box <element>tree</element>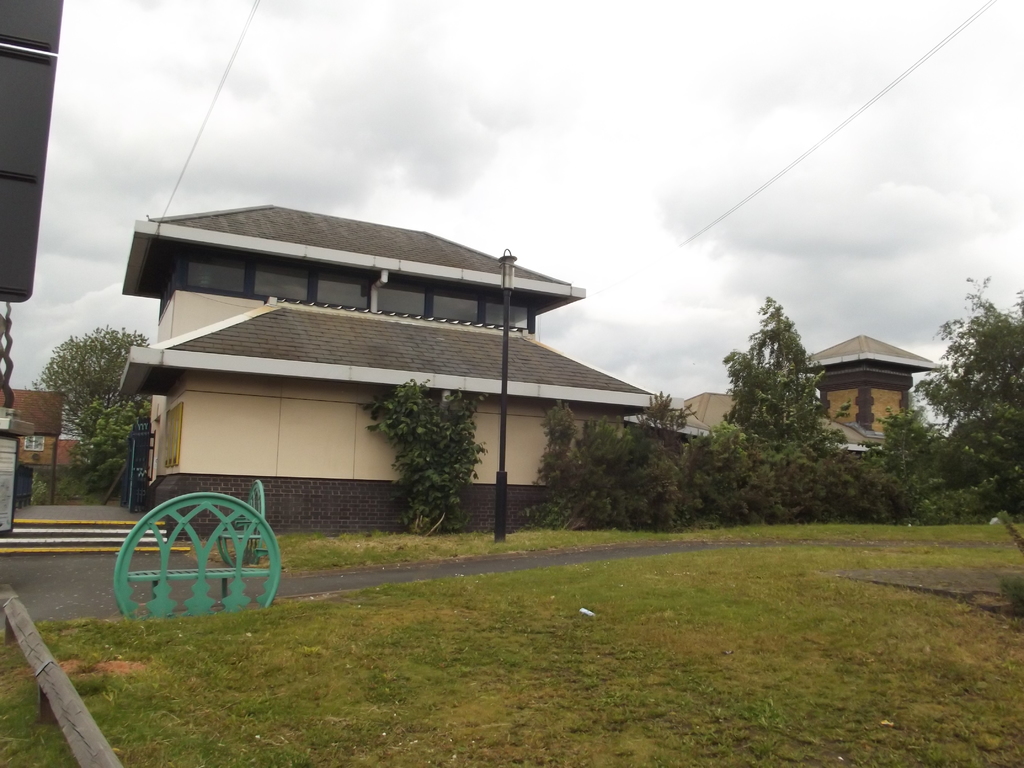
box(361, 371, 490, 536)
